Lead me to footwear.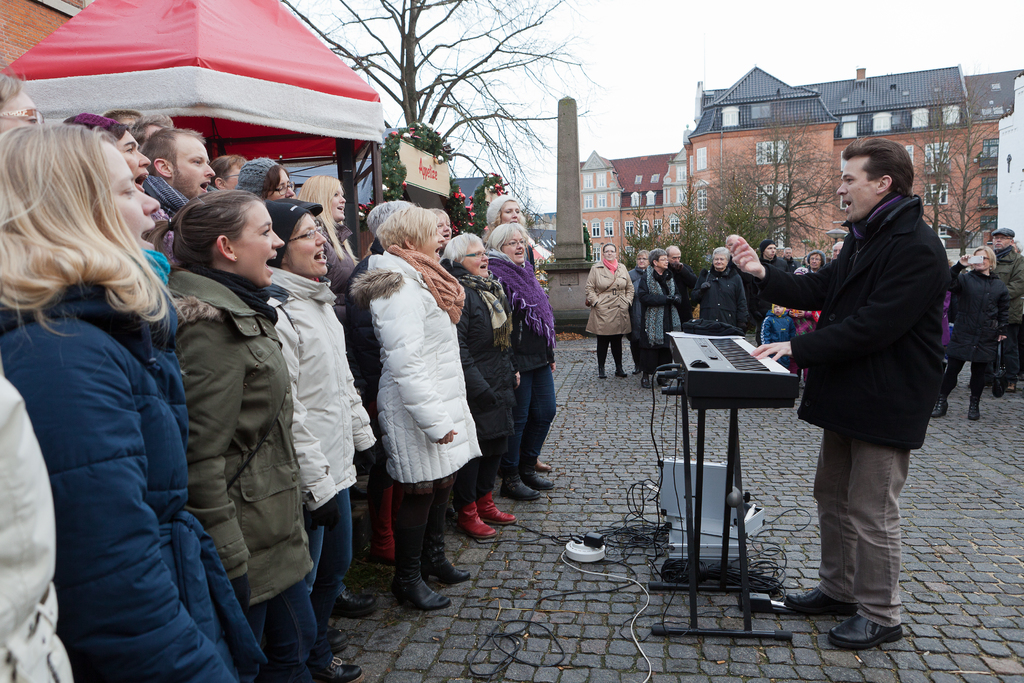
Lead to [x1=595, y1=366, x2=607, y2=377].
